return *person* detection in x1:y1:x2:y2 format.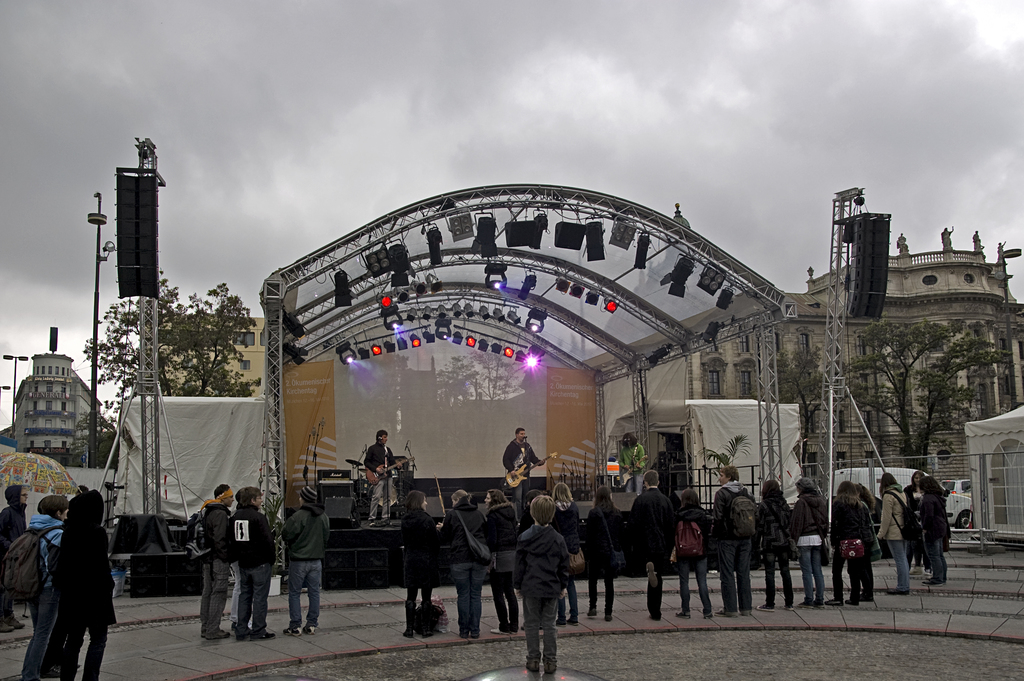
612:428:649:492.
